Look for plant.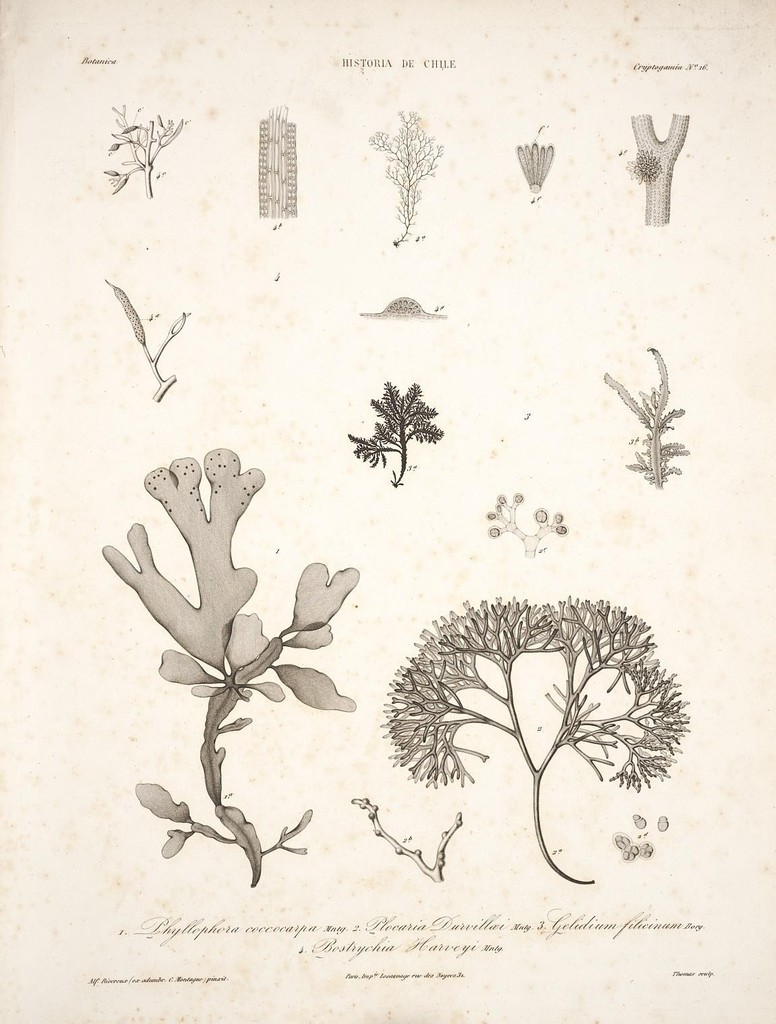
Found: box=[592, 341, 688, 492].
